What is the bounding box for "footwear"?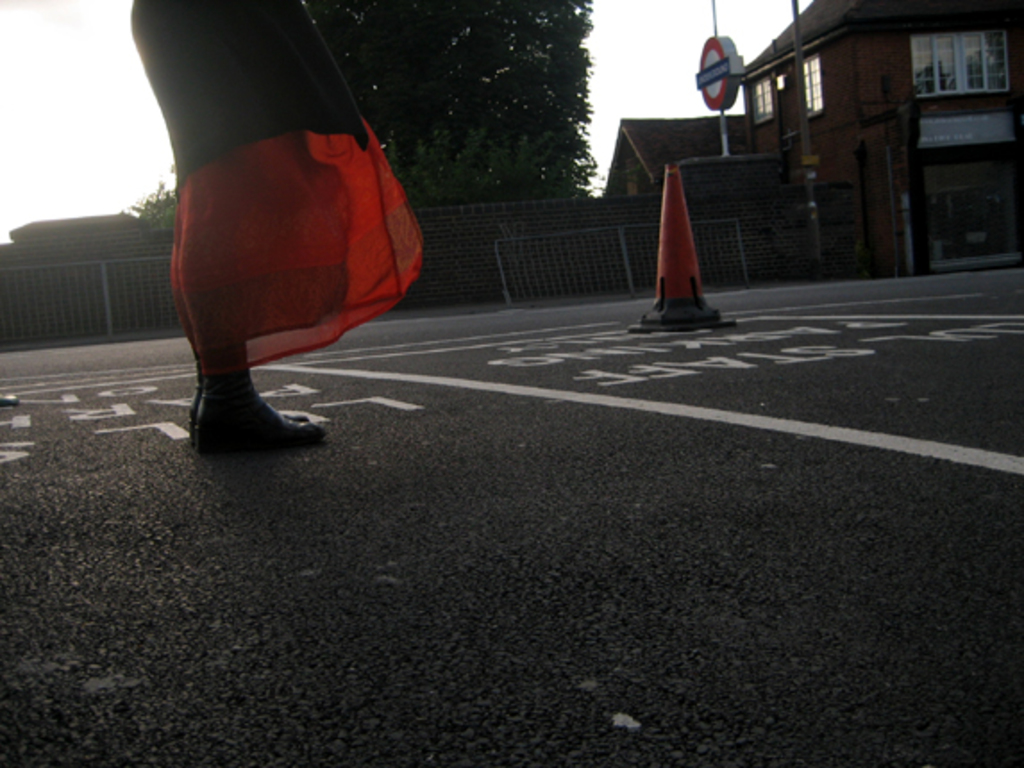
bbox=[177, 277, 309, 439].
